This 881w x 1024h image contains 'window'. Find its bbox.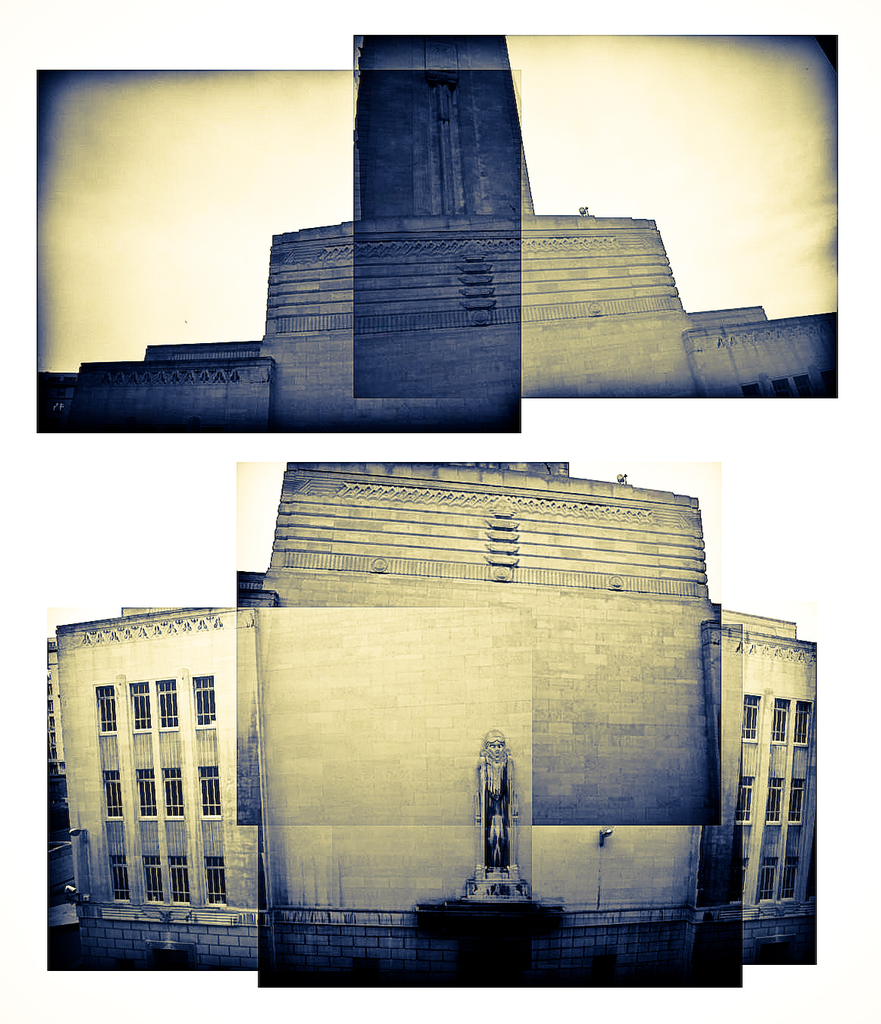
select_region(94, 685, 118, 731).
